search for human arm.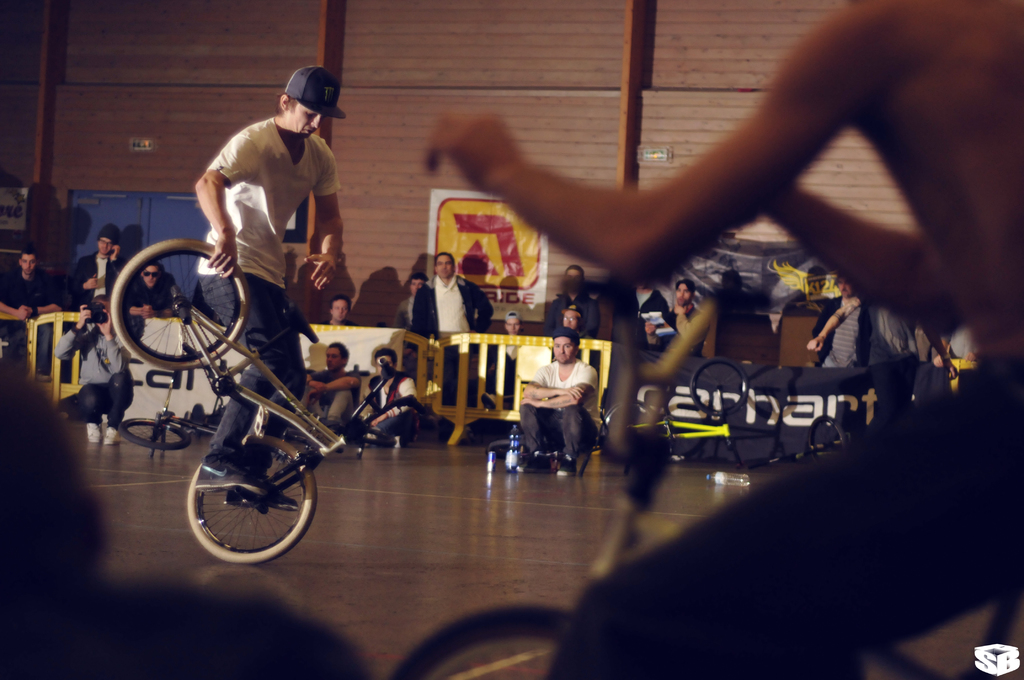
Found at pyautogui.locateOnScreen(803, 299, 863, 353).
